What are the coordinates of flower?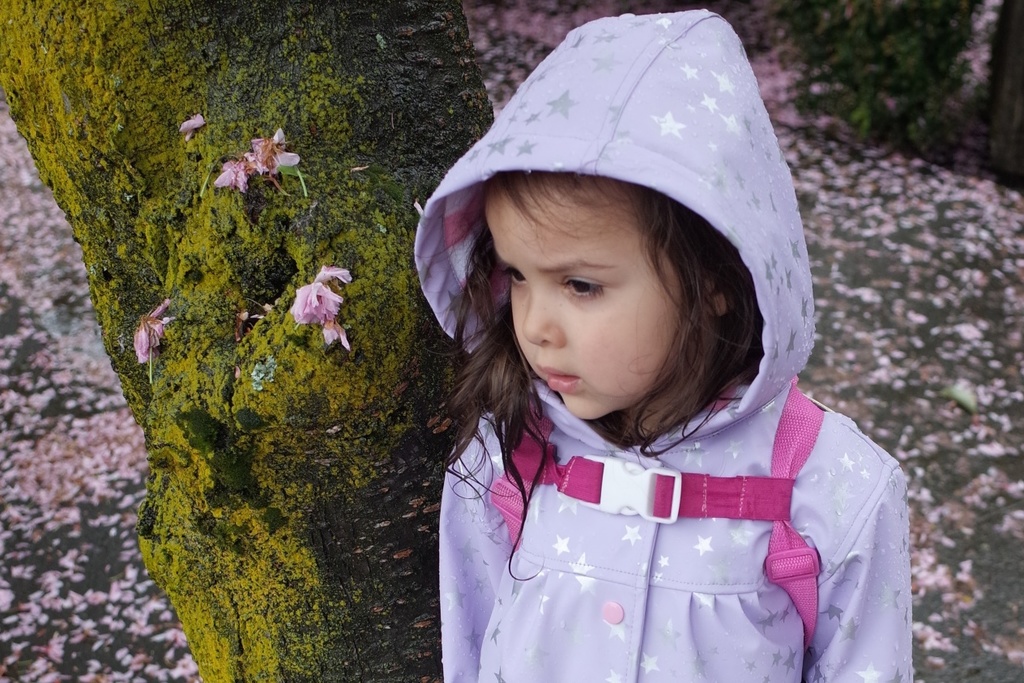
BBox(176, 113, 203, 142).
